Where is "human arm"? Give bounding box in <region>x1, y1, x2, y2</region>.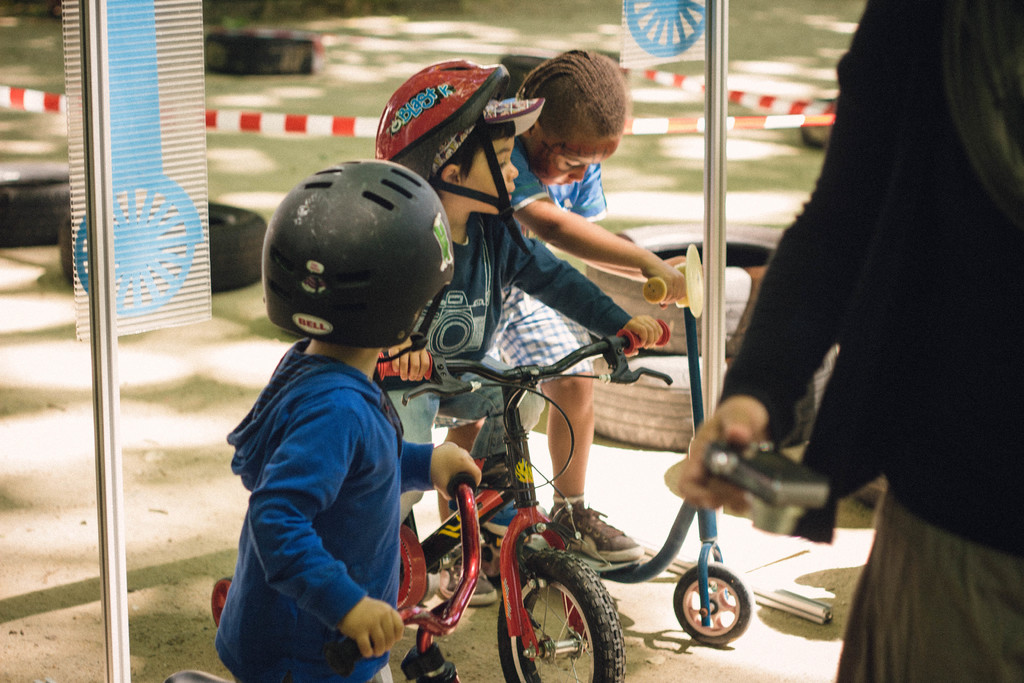
<region>248, 399, 415, 663</region>.
